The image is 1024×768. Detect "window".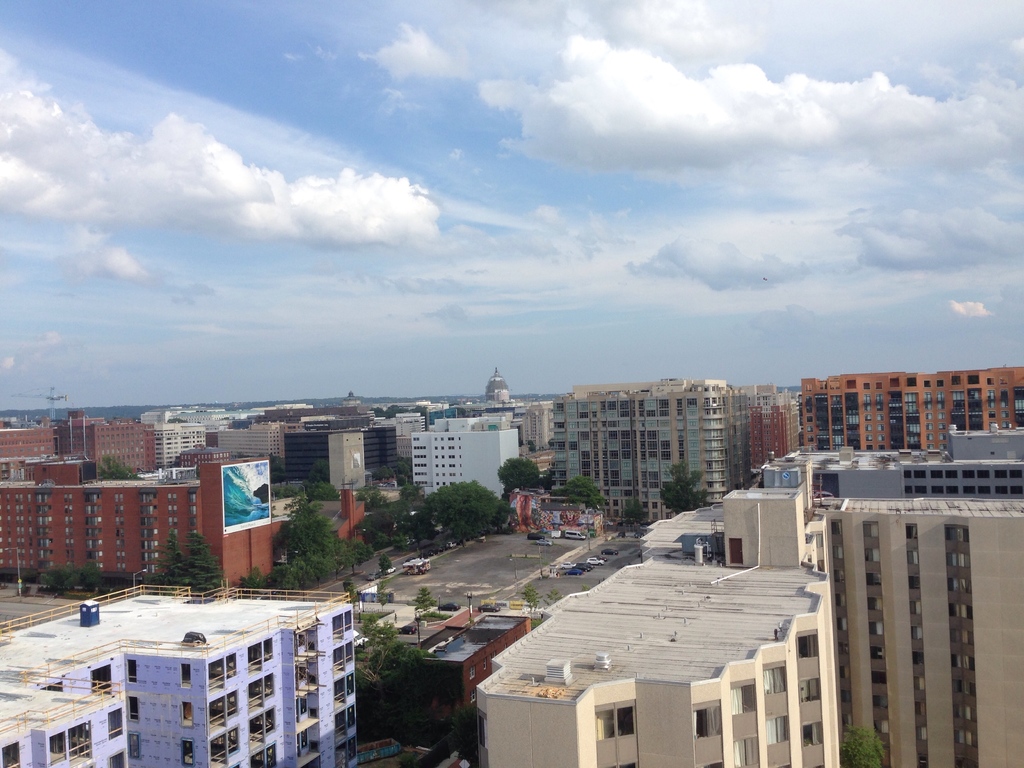
Detection: pyautogui.locateOnScreen(877, 719, 887, 732).
